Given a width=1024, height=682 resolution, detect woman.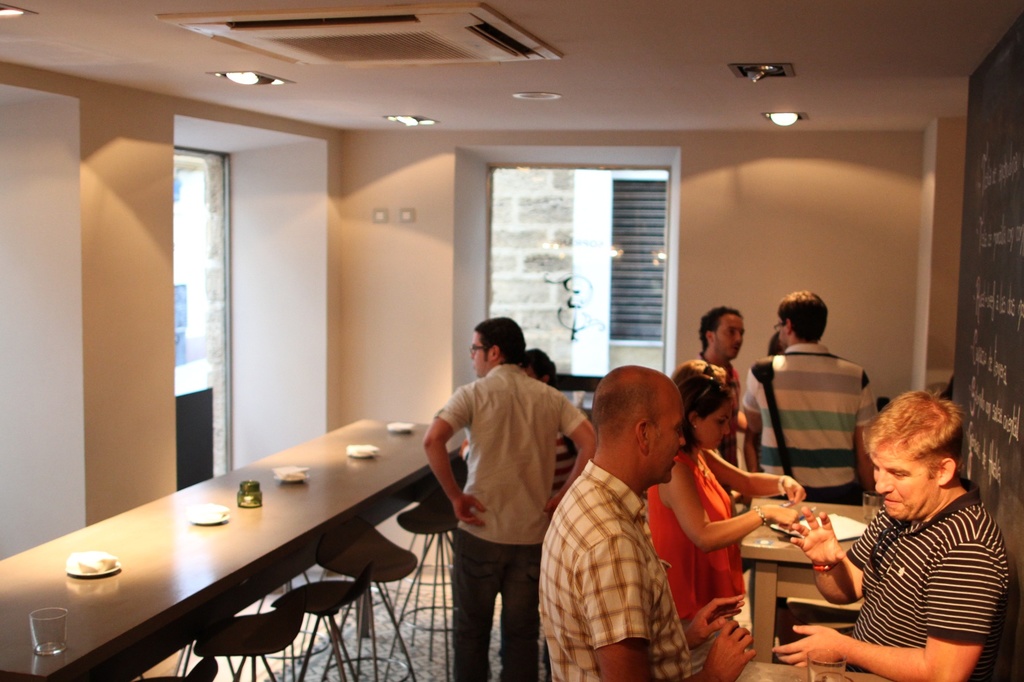
select_region(638, 357, 807, 674).
